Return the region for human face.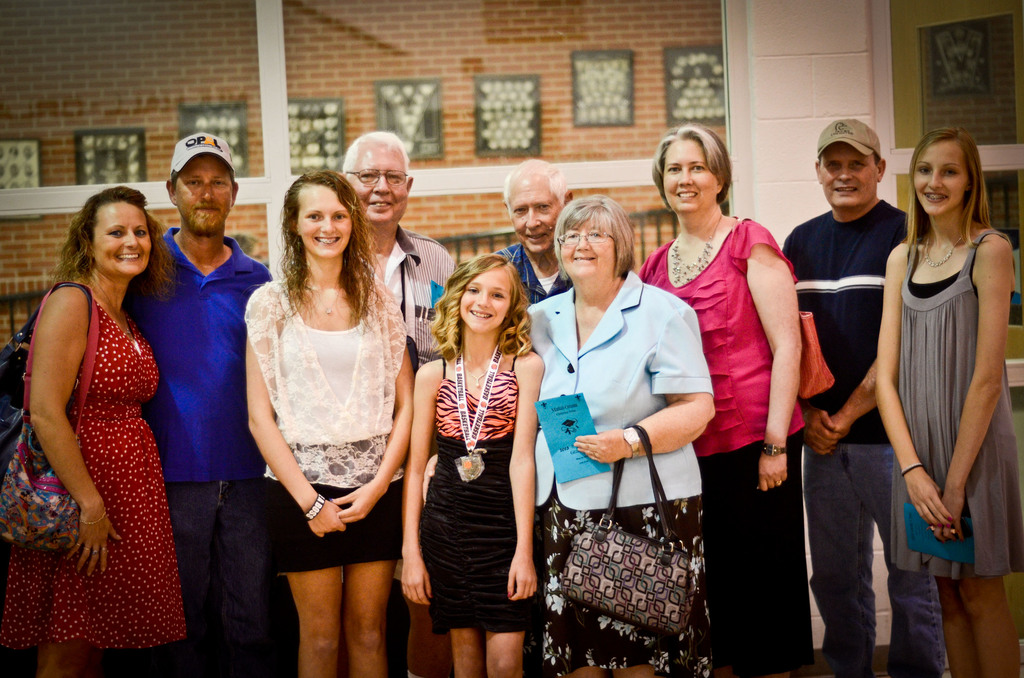
l=663, t=138, r=717, b=212.
